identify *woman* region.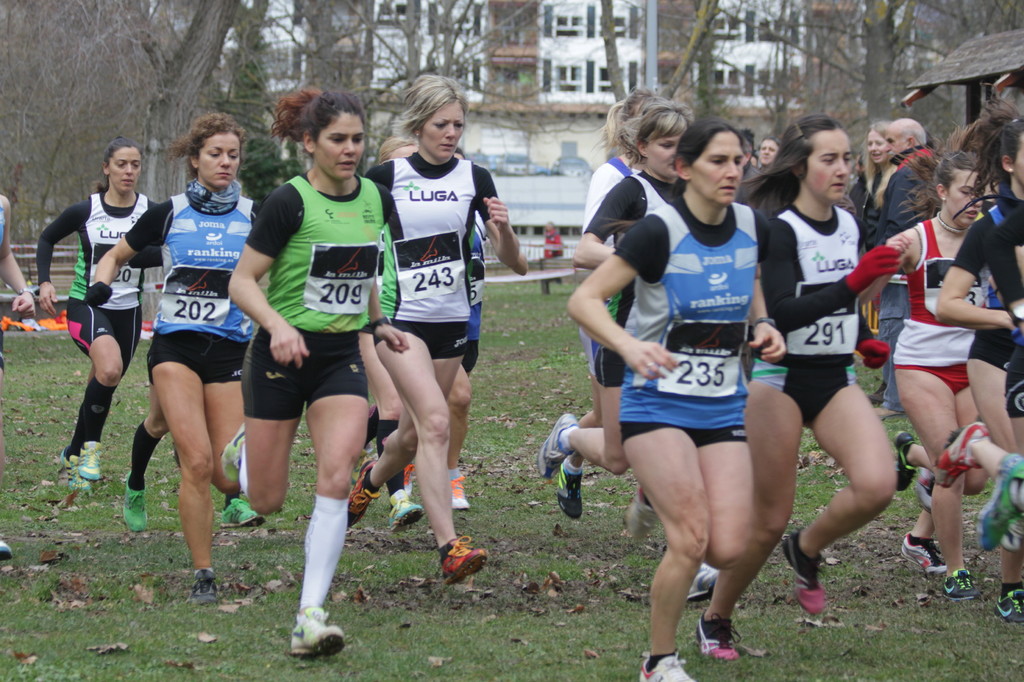
Region: pyautogui.locateOnScreen(230, 93, 414, 653).
